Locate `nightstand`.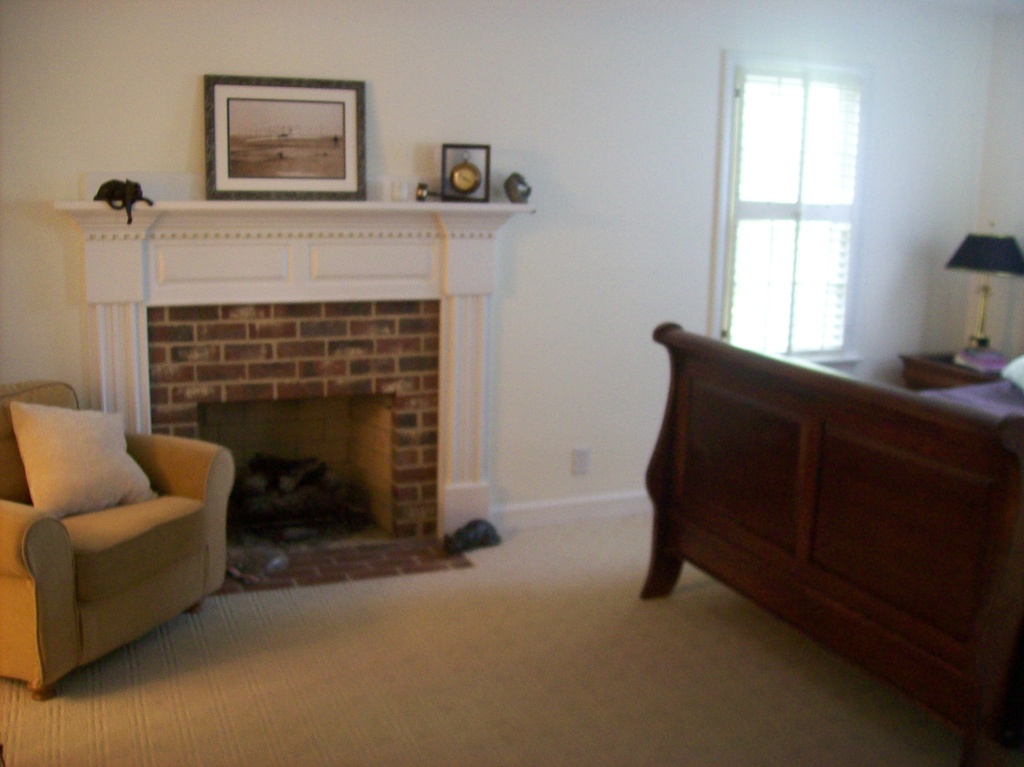
Bounding box: <region>895, 353, 998, 388</region>.
